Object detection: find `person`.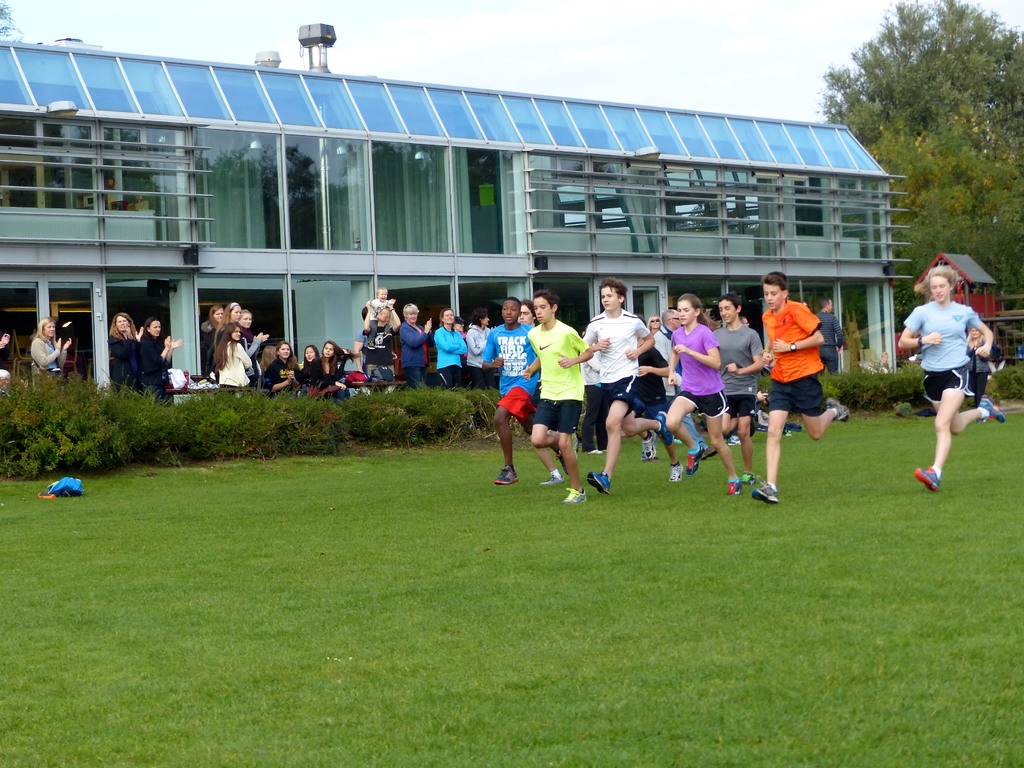
{"left": 238, "top": 309, "right": 253, "bottom": 342}.
